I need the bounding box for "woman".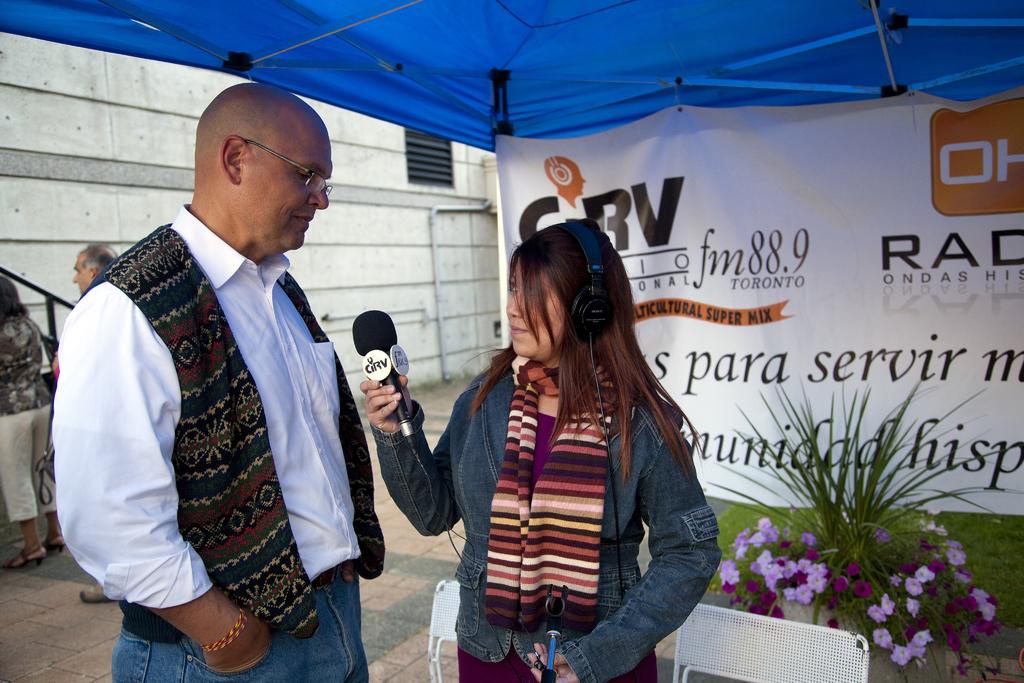
Here it is: bbox=(426, 201, 730, 678).
